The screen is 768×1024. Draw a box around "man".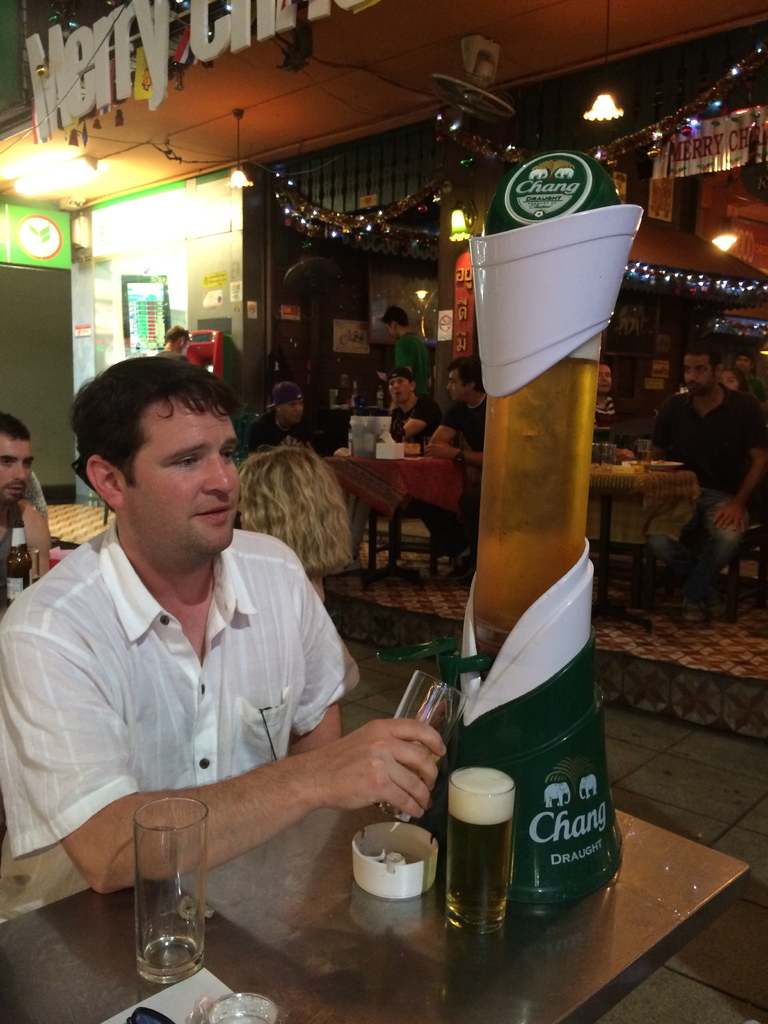
region(0, 410, 52, 585).
